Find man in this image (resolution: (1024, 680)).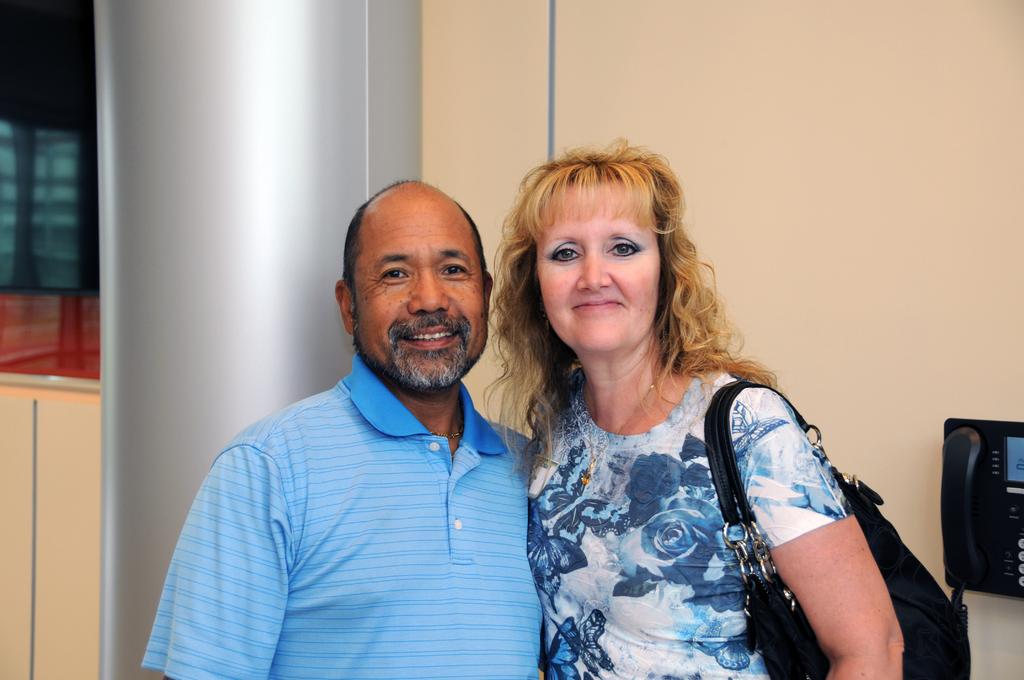
l=163, t=160, r=590, b=658.
